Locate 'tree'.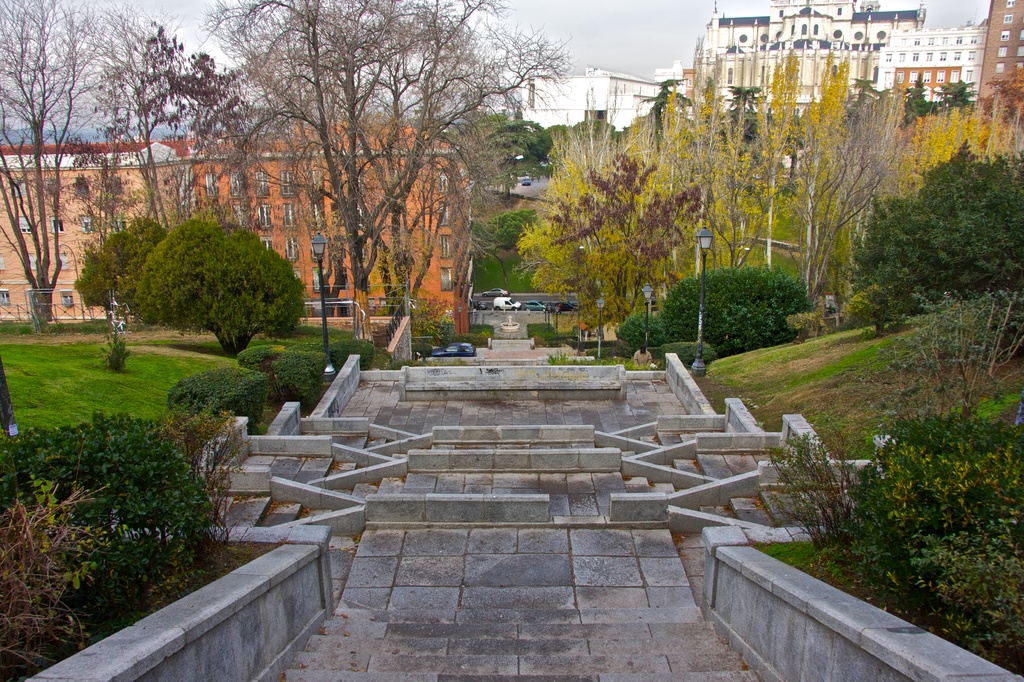
Bounding box: rect(68, 18, 264, 314).
